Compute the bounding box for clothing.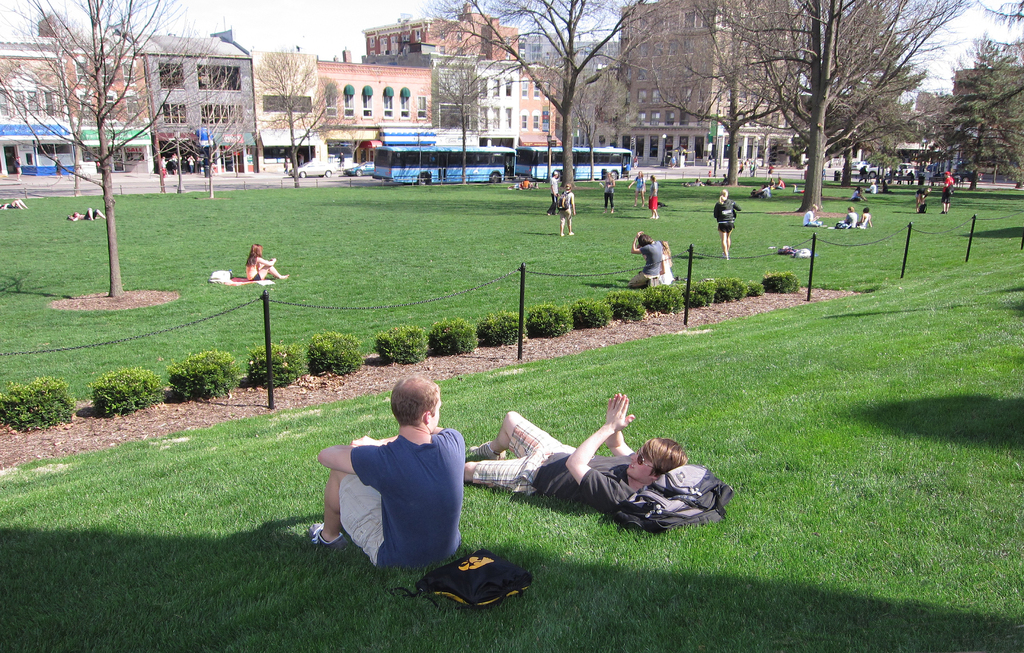
pyautogui.locateOnScreen(544, 172, 560, 220).
